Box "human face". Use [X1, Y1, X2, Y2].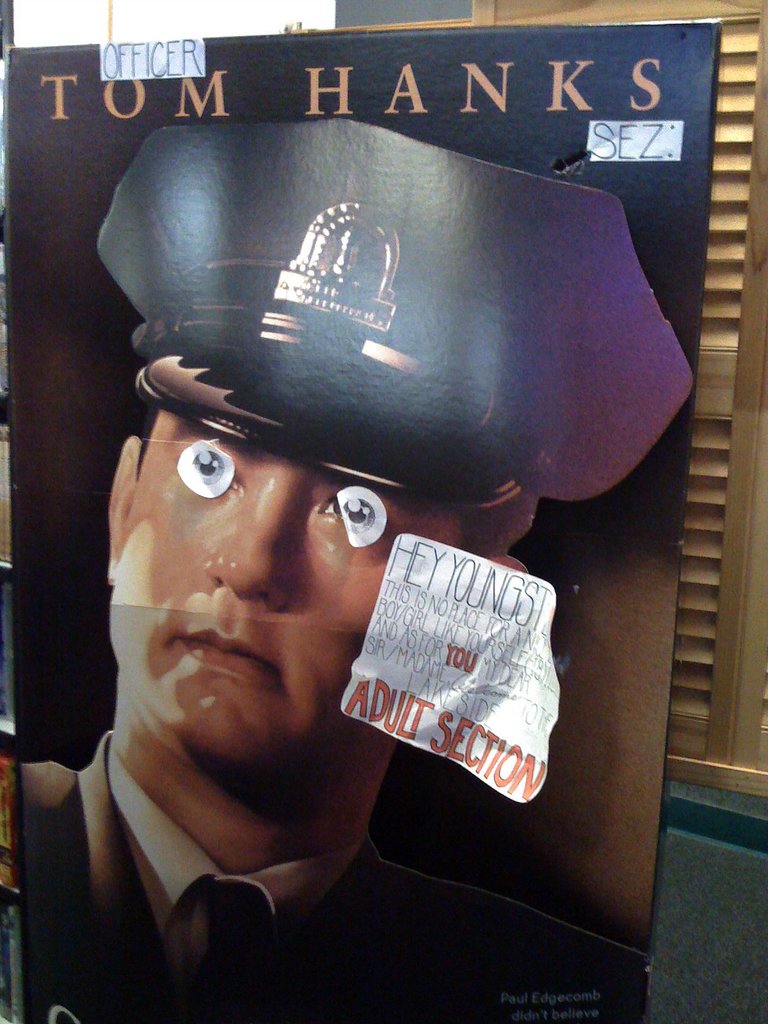
[109, 408, 464, 767].
